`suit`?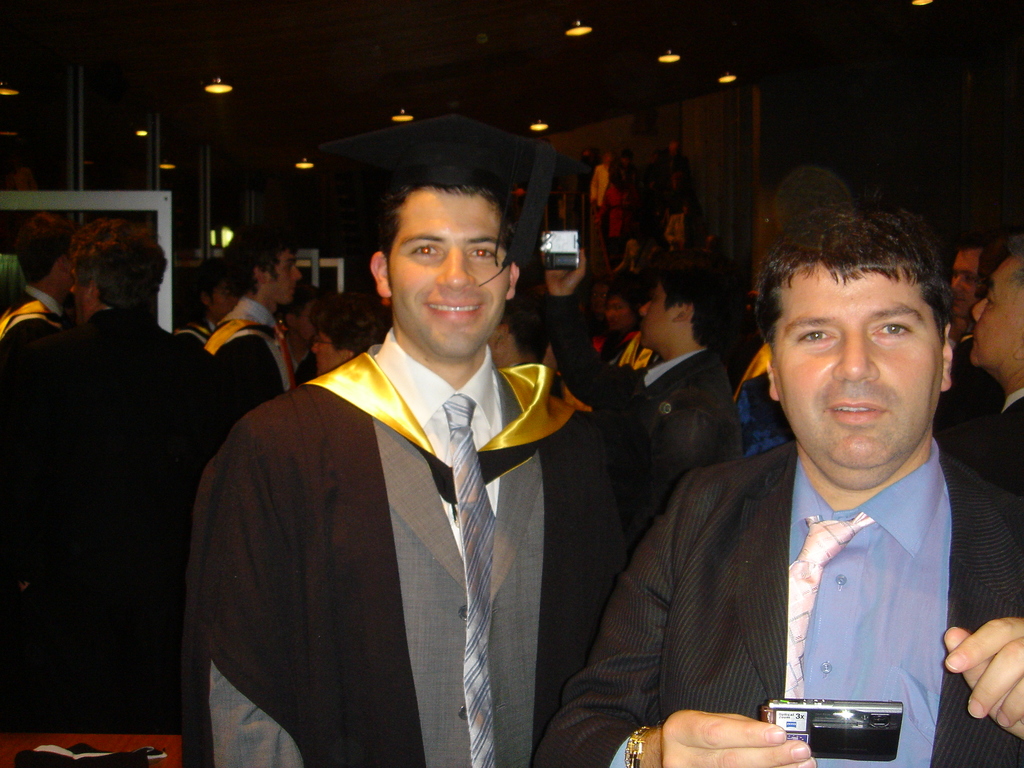
[954, 390, 1023, 498]
